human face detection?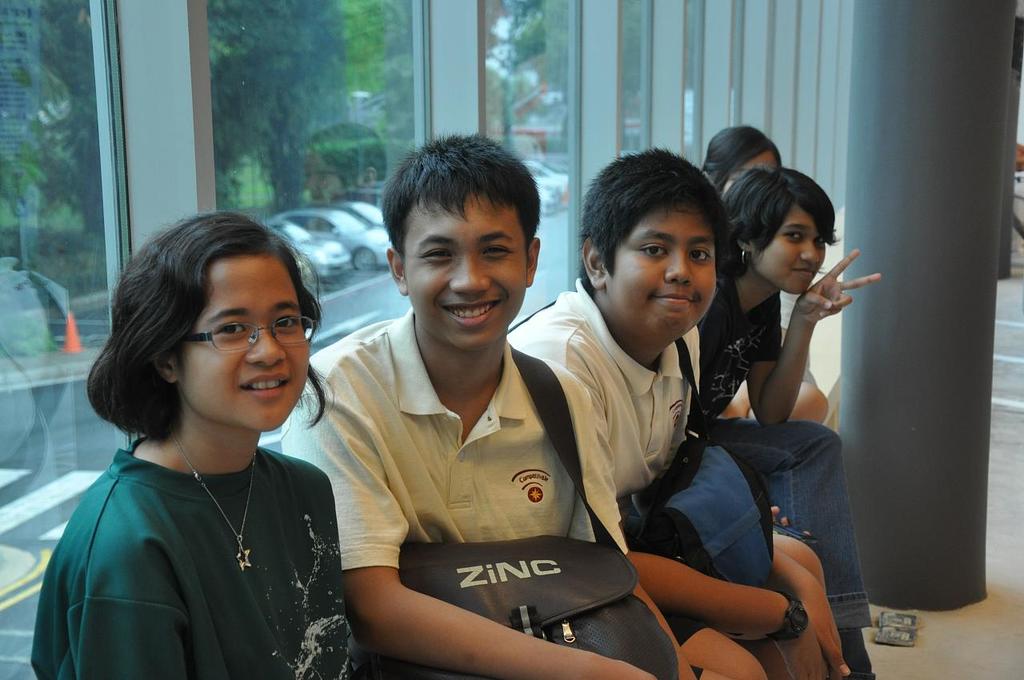
l=179, t=260, r=311, b=433
